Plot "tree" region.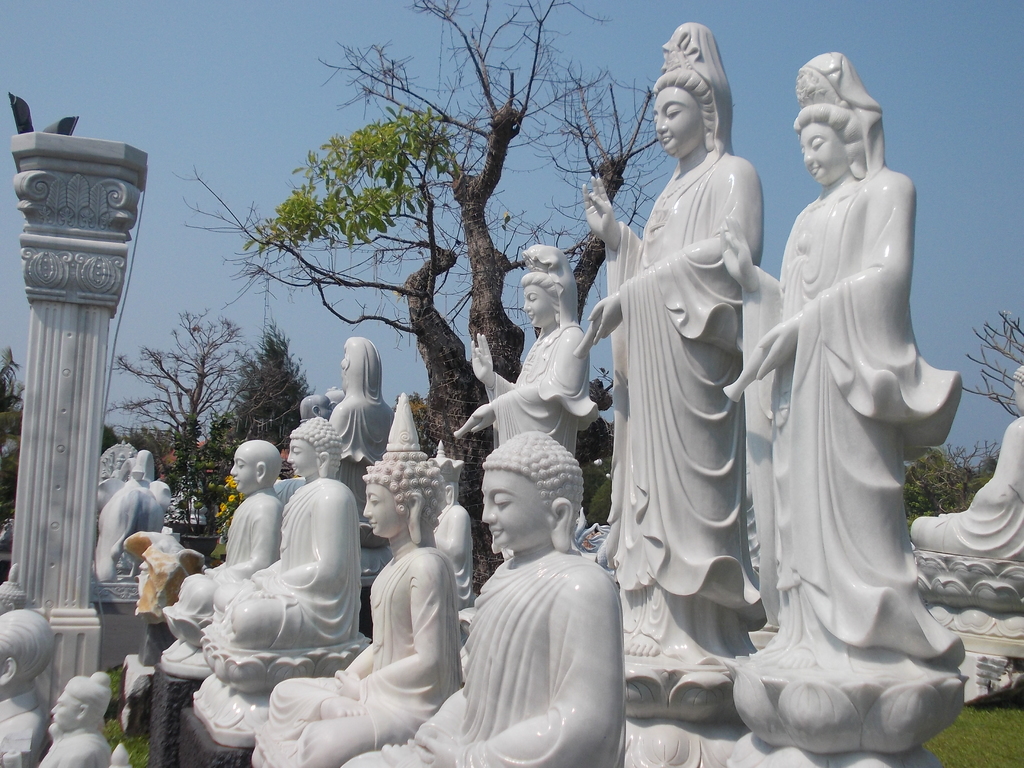
Plotted at BBox(0, 342, 26, 537).
